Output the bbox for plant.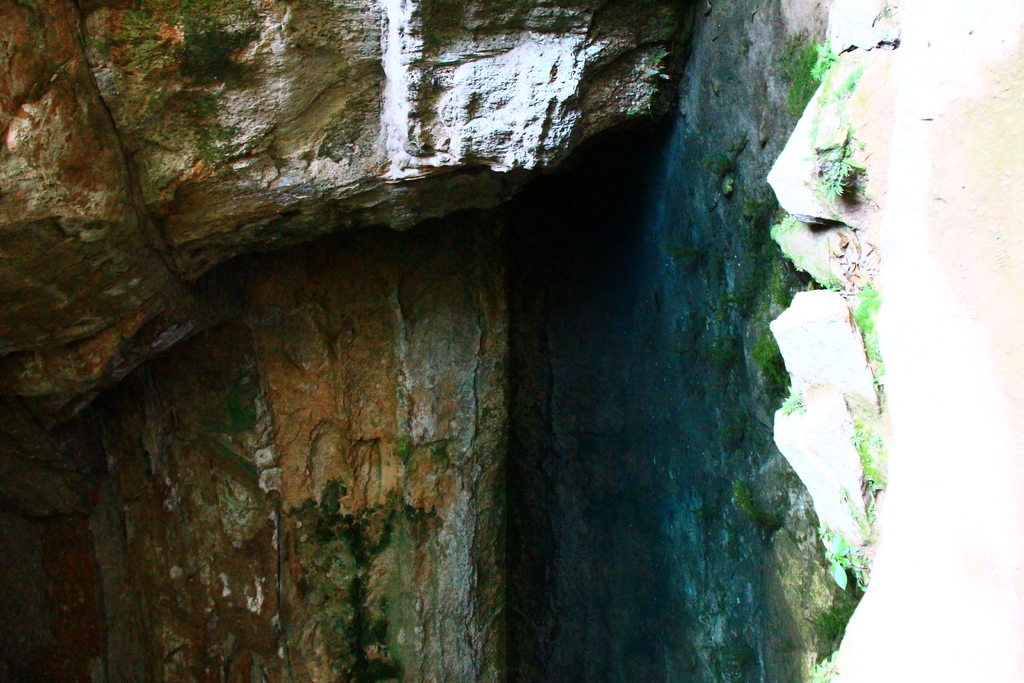
crop(847, 415, 890, 516).
